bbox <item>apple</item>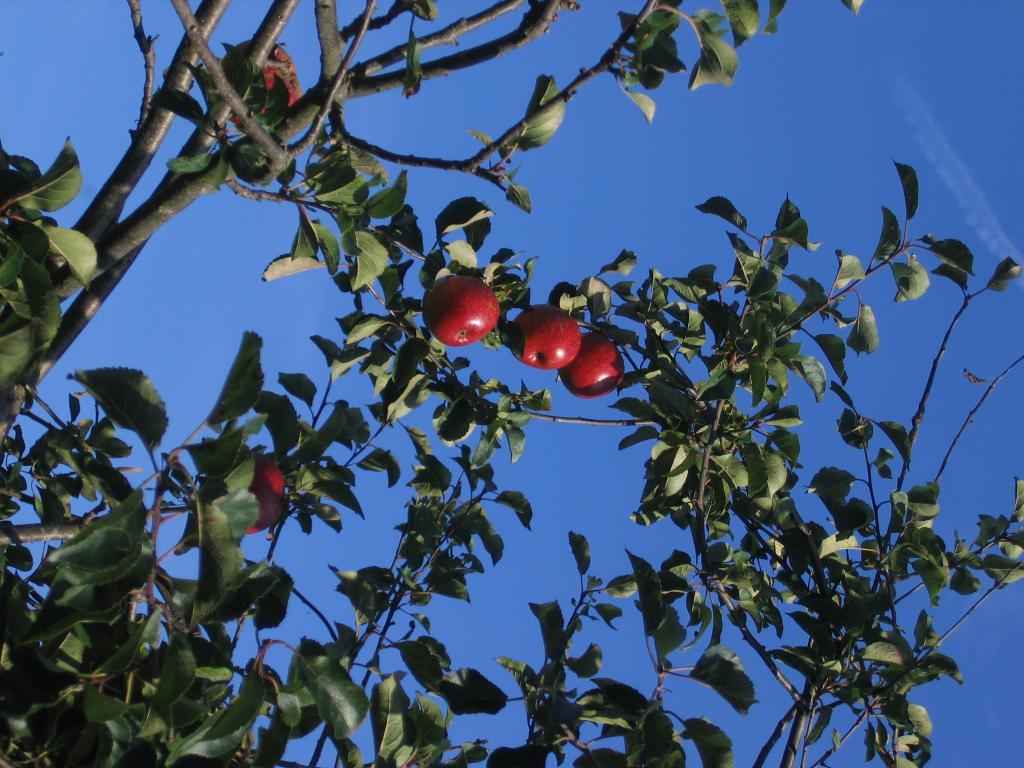
detection(559, 333, 625, 399)
